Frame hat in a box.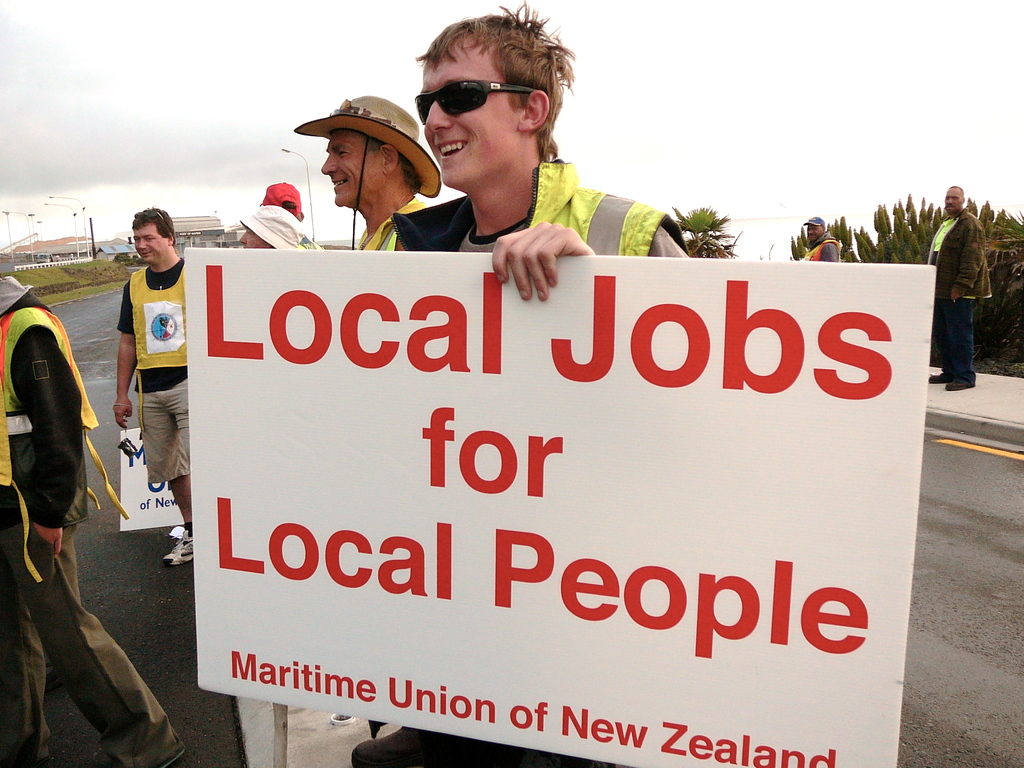
[262,182,303,216].
